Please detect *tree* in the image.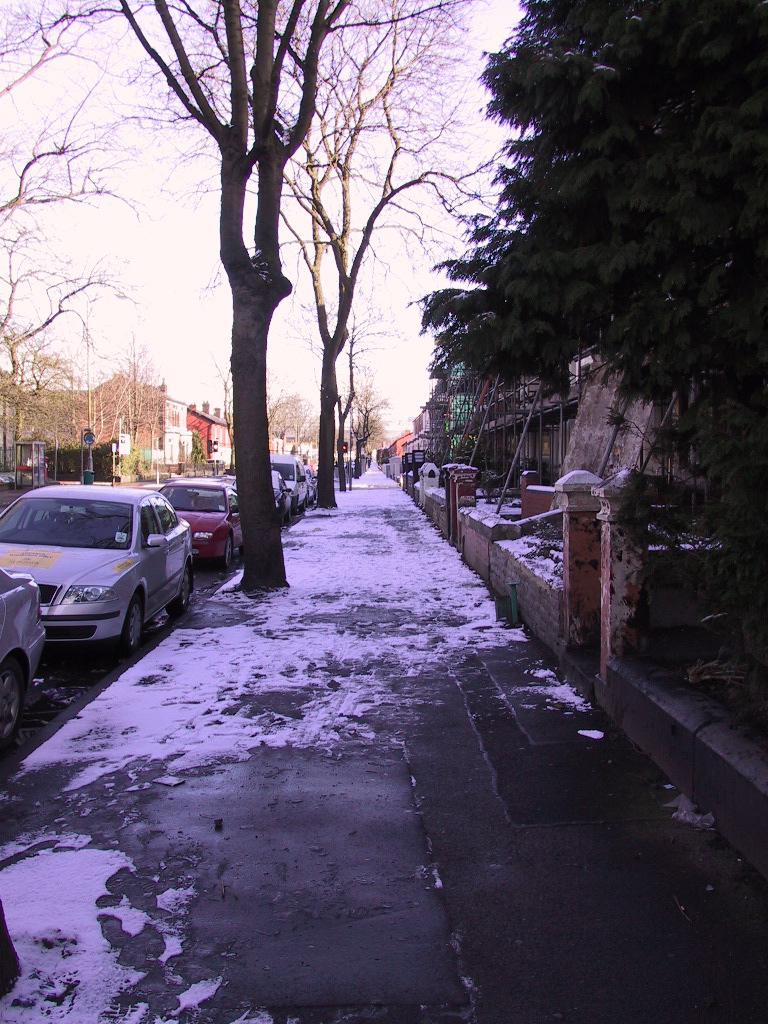
(left=0, top=0, right=477, bottom=604).
